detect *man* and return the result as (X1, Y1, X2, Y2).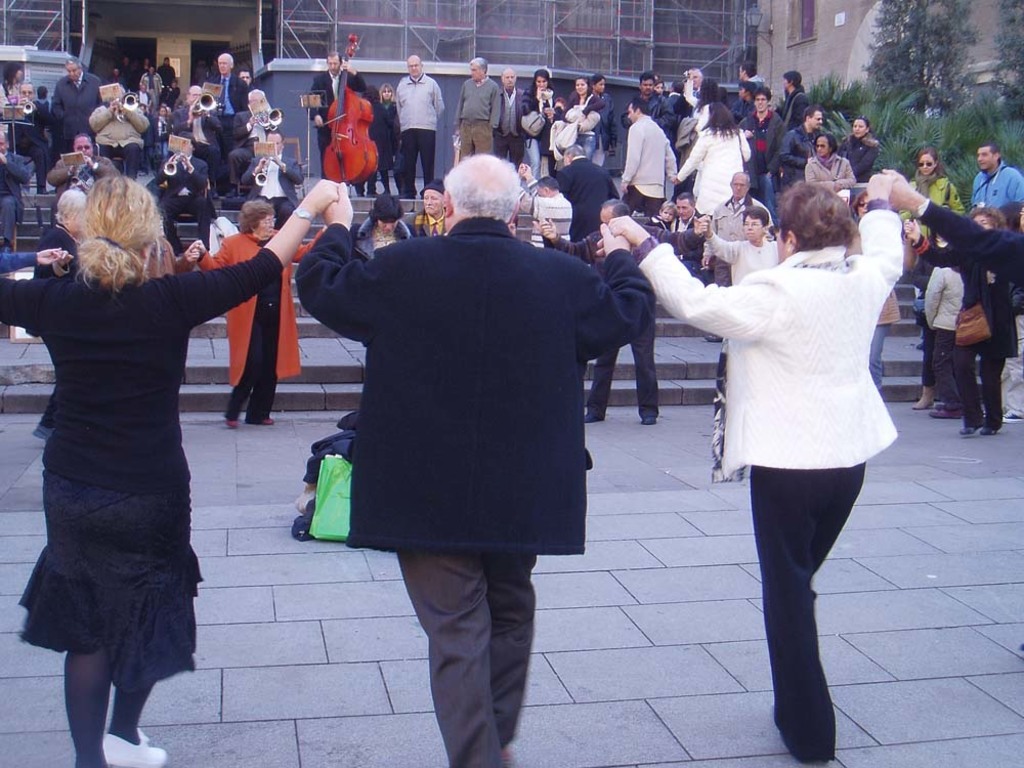
(295, 153, 654, 767).
